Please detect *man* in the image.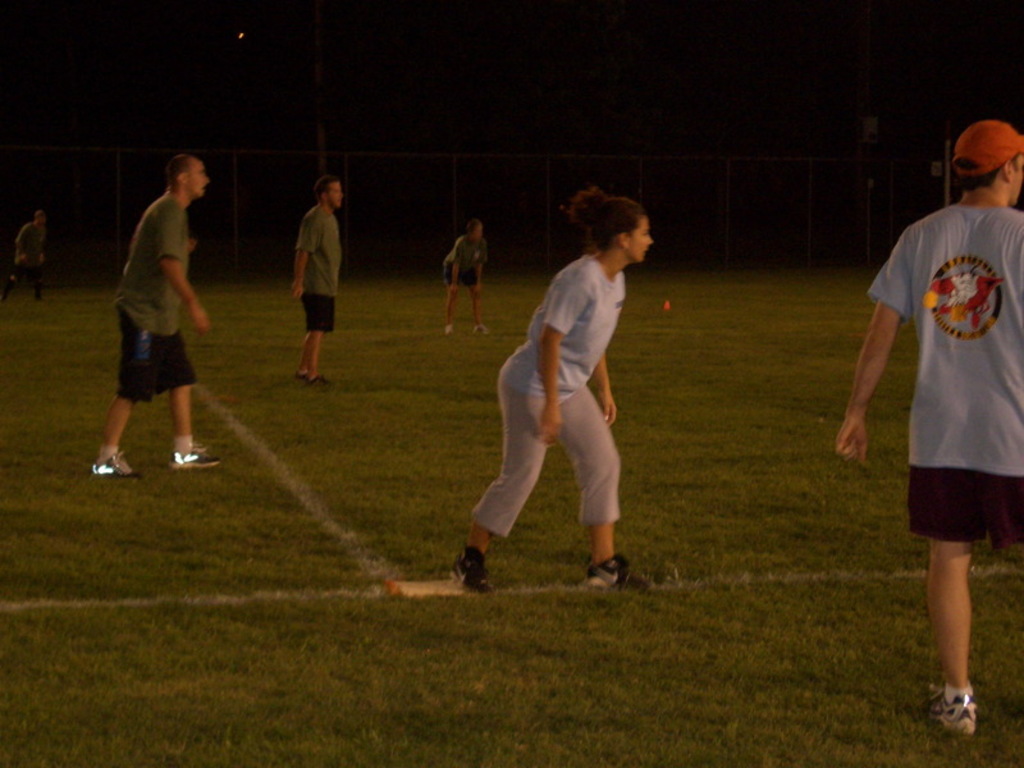
x1=298 y1=177 x2=343 y2=381.
